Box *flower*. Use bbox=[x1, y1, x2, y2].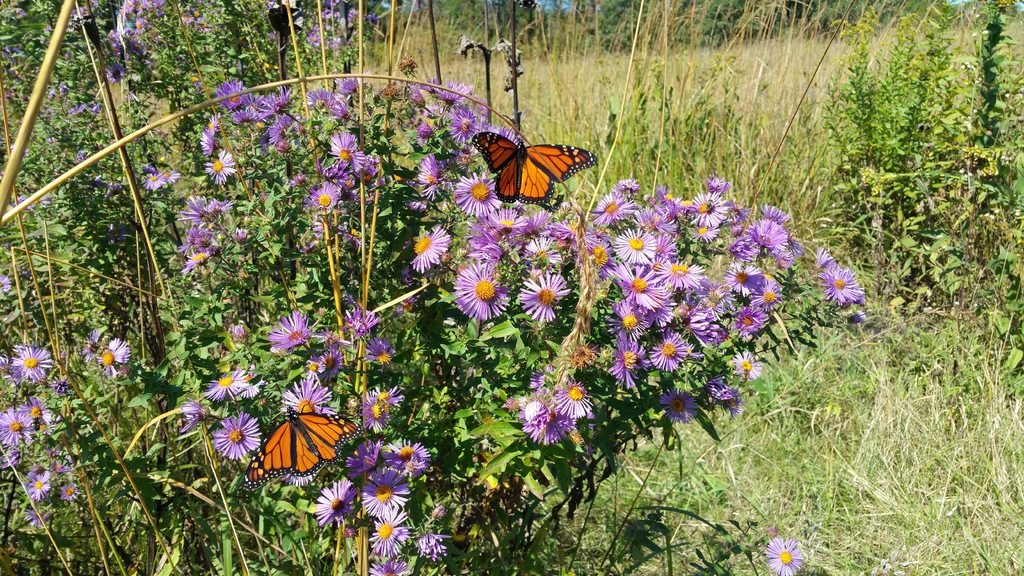
bbox=[456, 205, 545, 247].
